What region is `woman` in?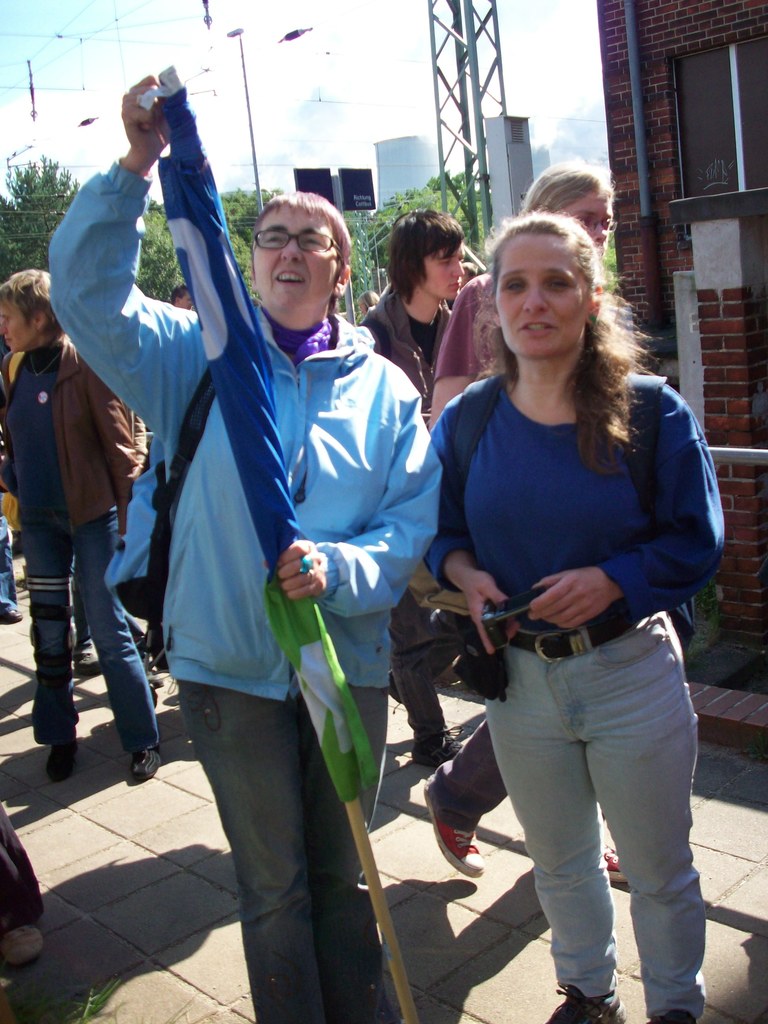
<bbox>0, 265, 164, 790</bbox>.
